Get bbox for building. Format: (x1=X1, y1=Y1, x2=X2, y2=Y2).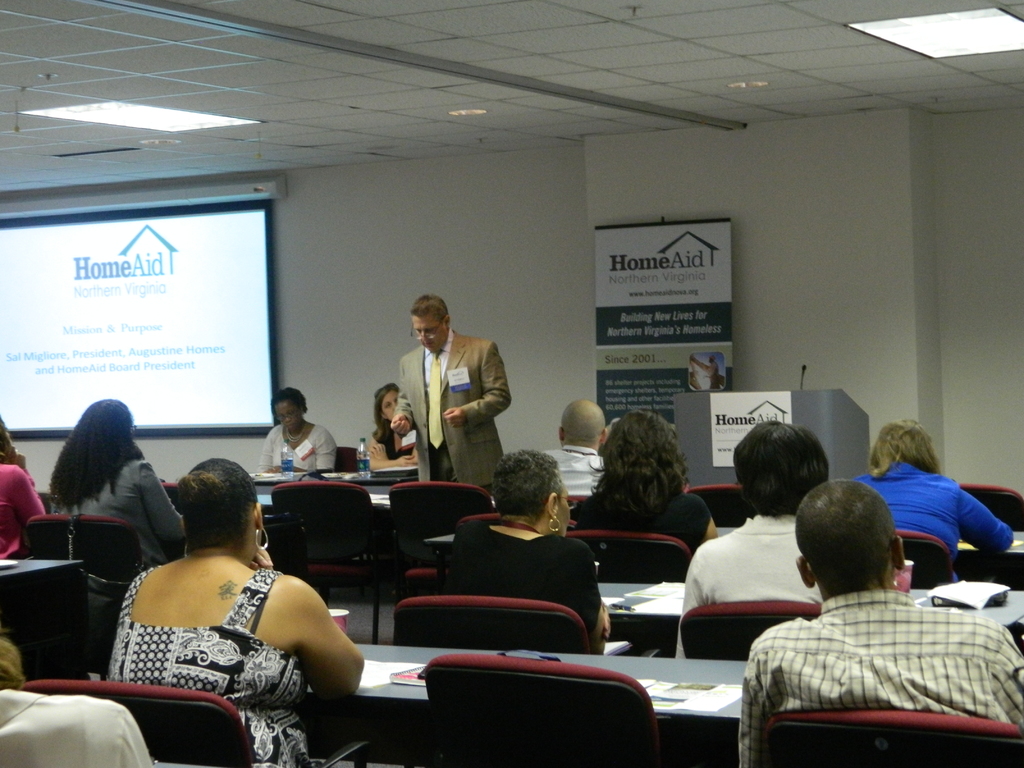
(x1=0, y1=2, x2=1023, y2=767).
